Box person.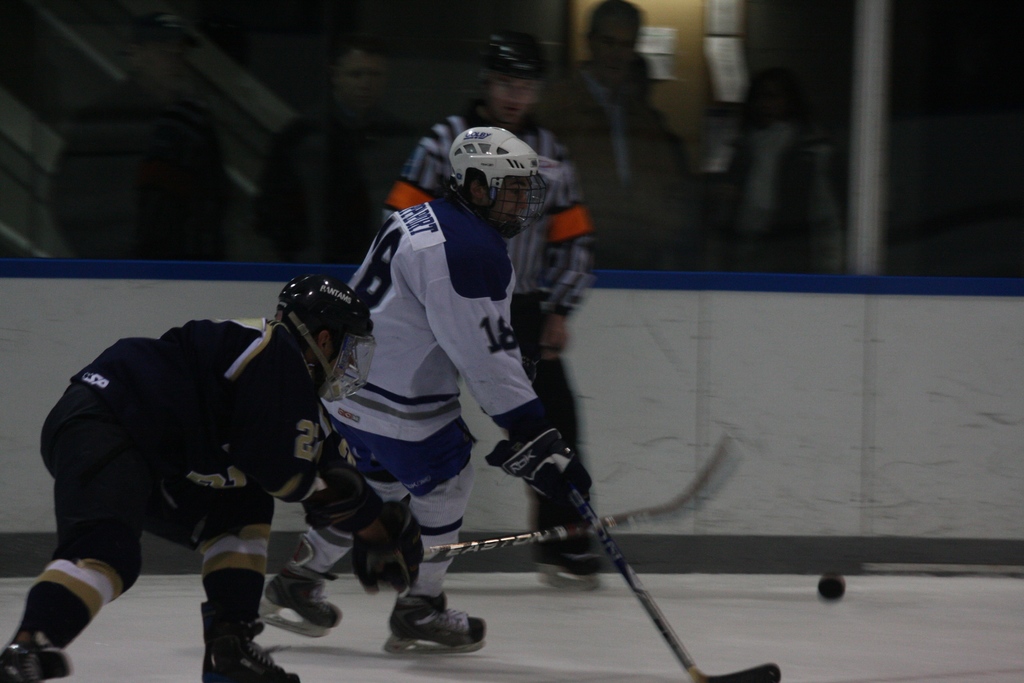
box(385, 46, 591, 586).
